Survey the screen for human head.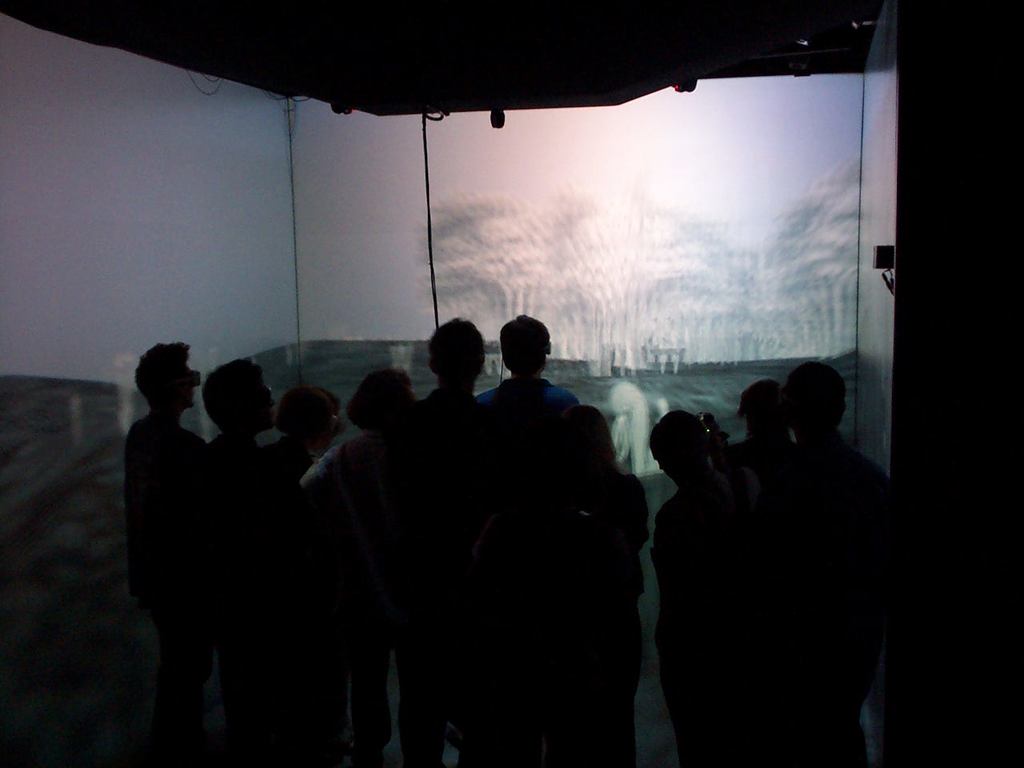
Survey found: 781, 357, 847, 419.
